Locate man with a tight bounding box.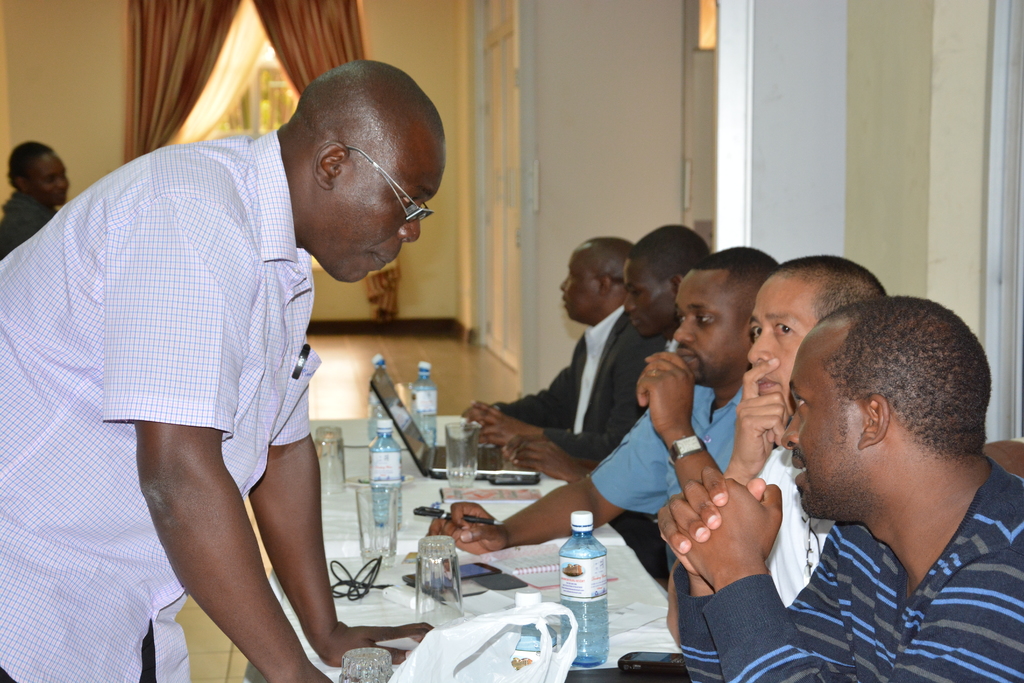
x1=0, y1=142, x2=68, y2=257.
